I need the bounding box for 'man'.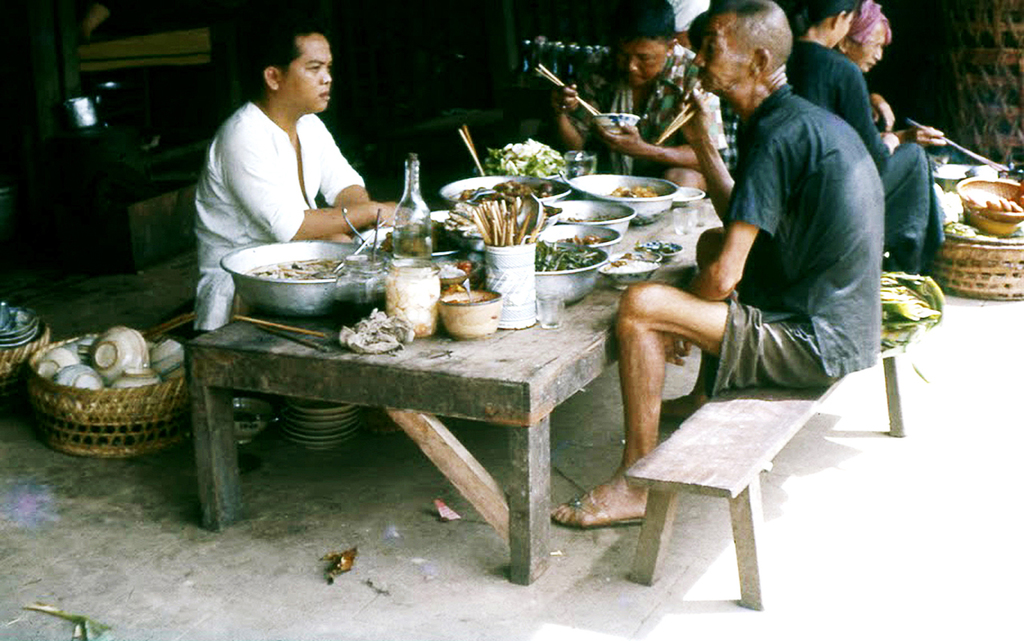
Here it is: (left=550, top=0, right=891, bottom=547).
